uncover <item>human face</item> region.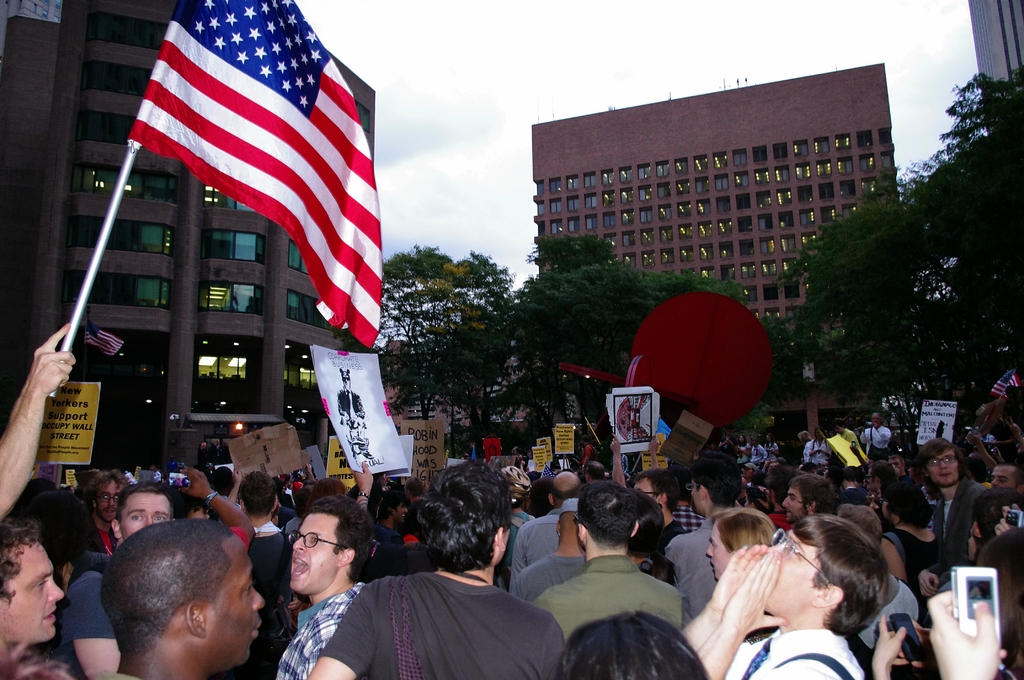
Uncovered: [991,467,1016,487].
